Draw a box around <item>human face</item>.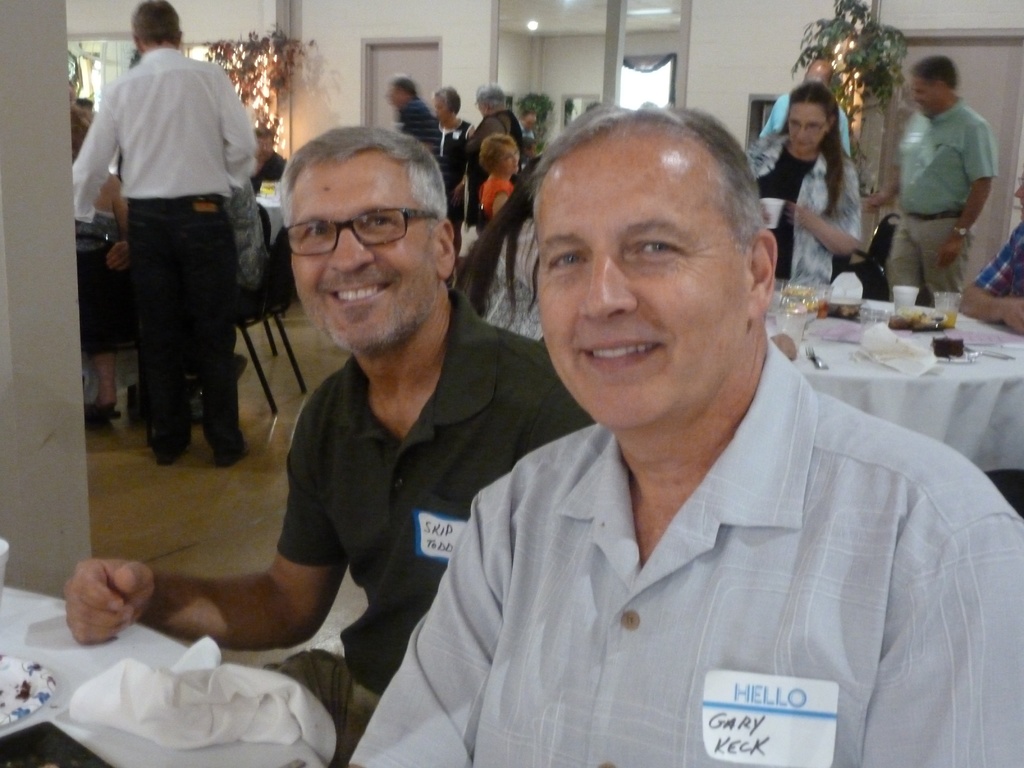
[left=385, top=84, right=404, bottom=113].
